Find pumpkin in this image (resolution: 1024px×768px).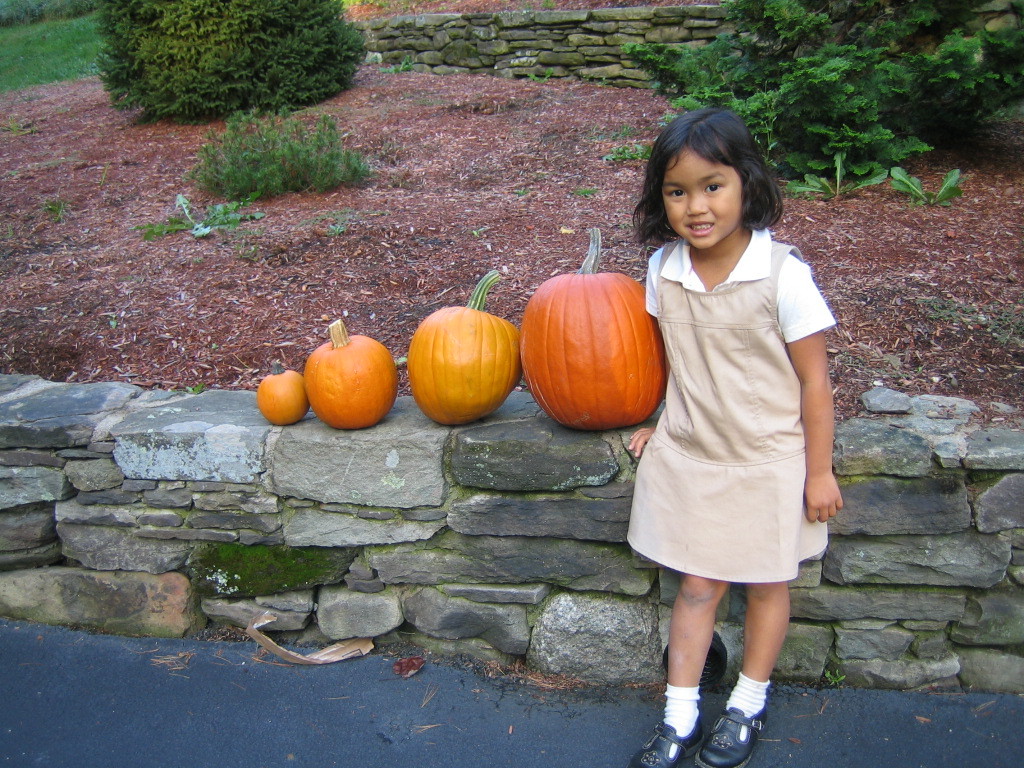
region(300, 319, 399, 434).
